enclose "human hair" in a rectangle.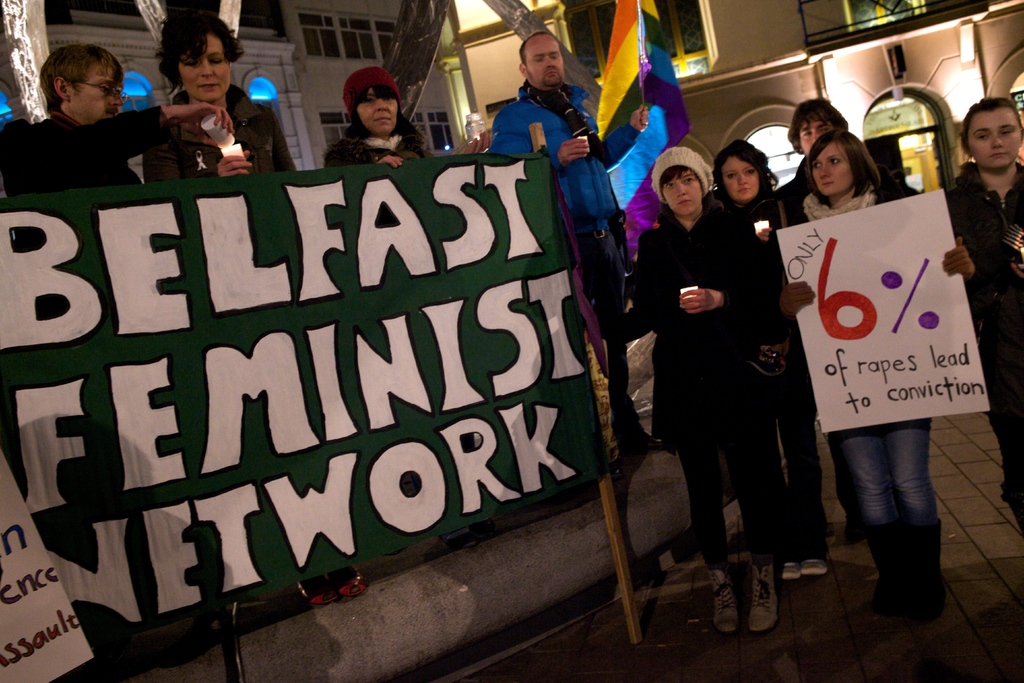
[left=40, top=44, right=125, bottom=117].
